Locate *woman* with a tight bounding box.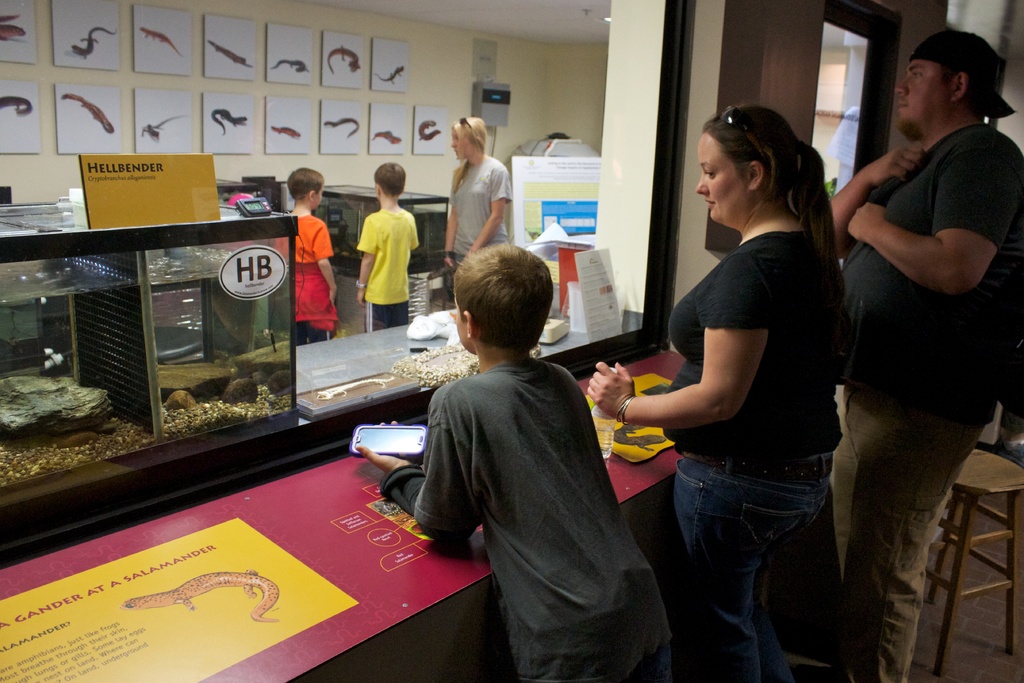
pyautogui.locateOnScreen(634, 87, 865, 682).
